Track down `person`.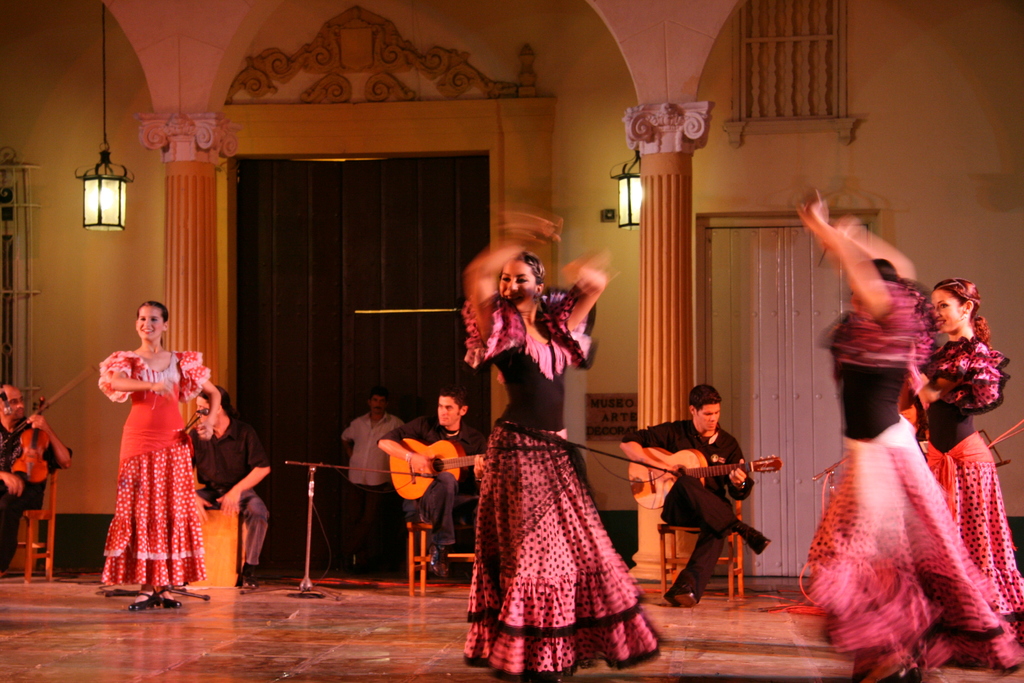
Tracked to 913:279:1023:639.
